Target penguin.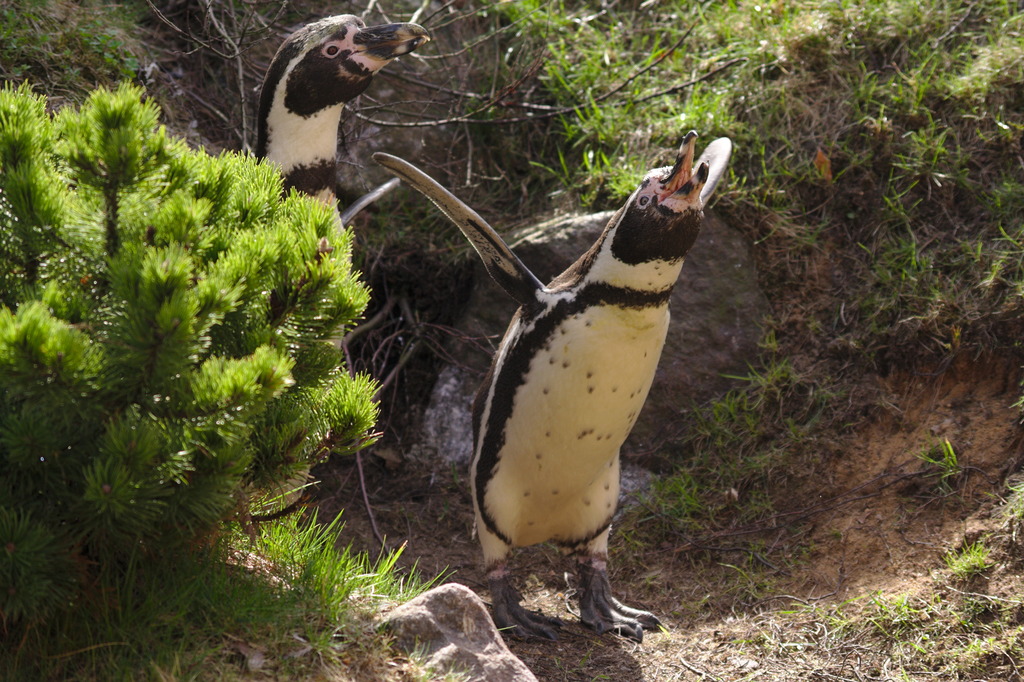
Target region: rect(250, 9, 429, 529).
